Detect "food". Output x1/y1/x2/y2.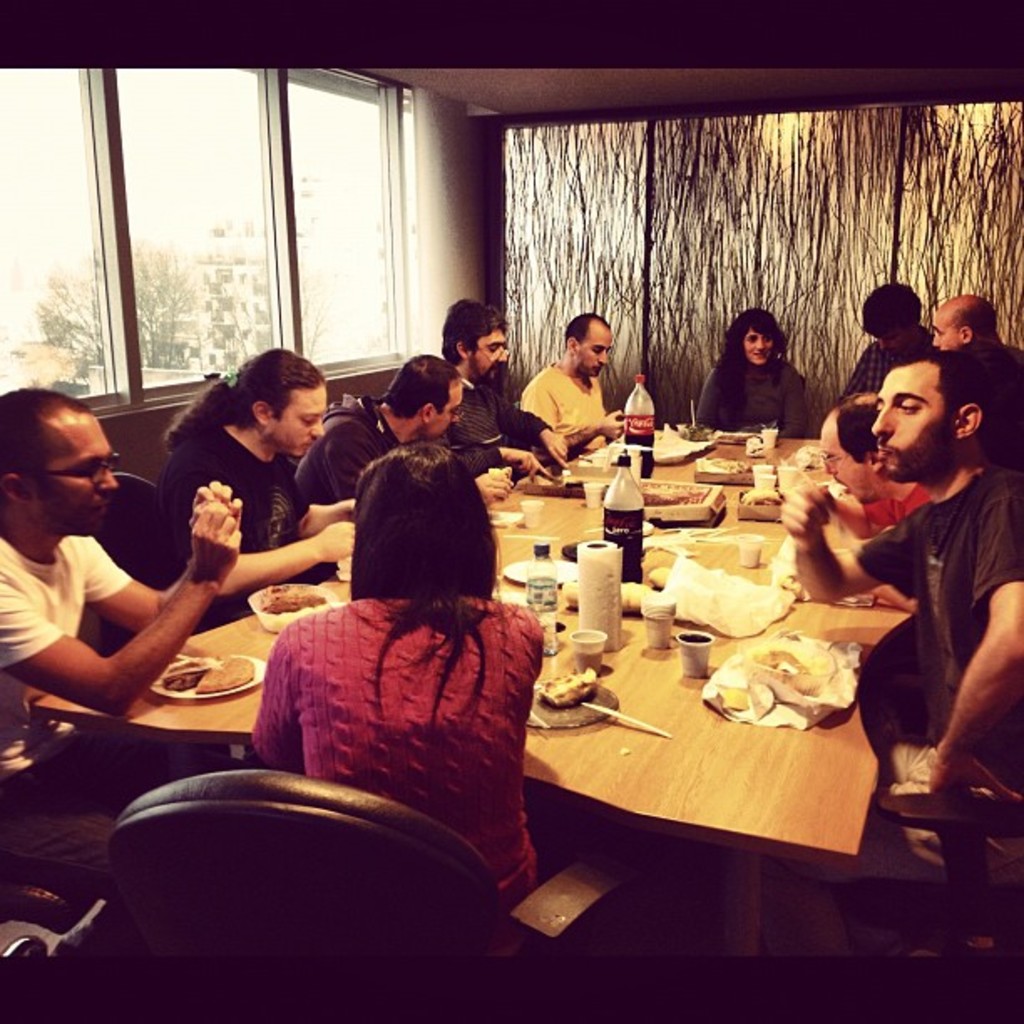
559/576/666/619.
